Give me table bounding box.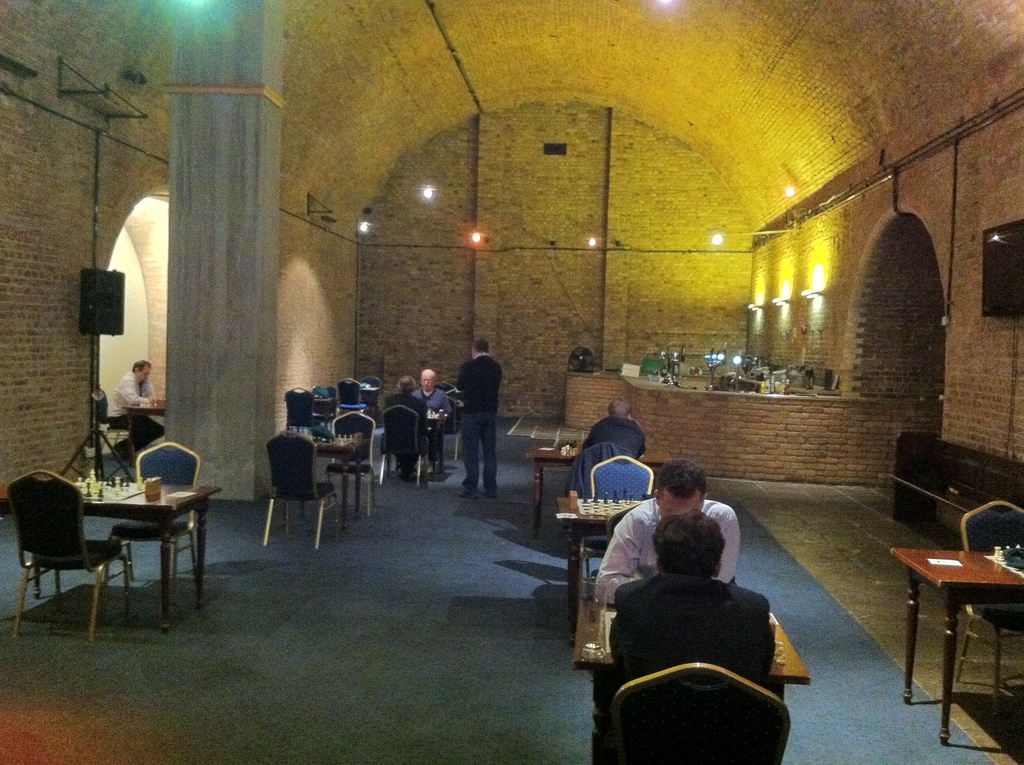
left=895, top=549, right=1023, bottom=743.
